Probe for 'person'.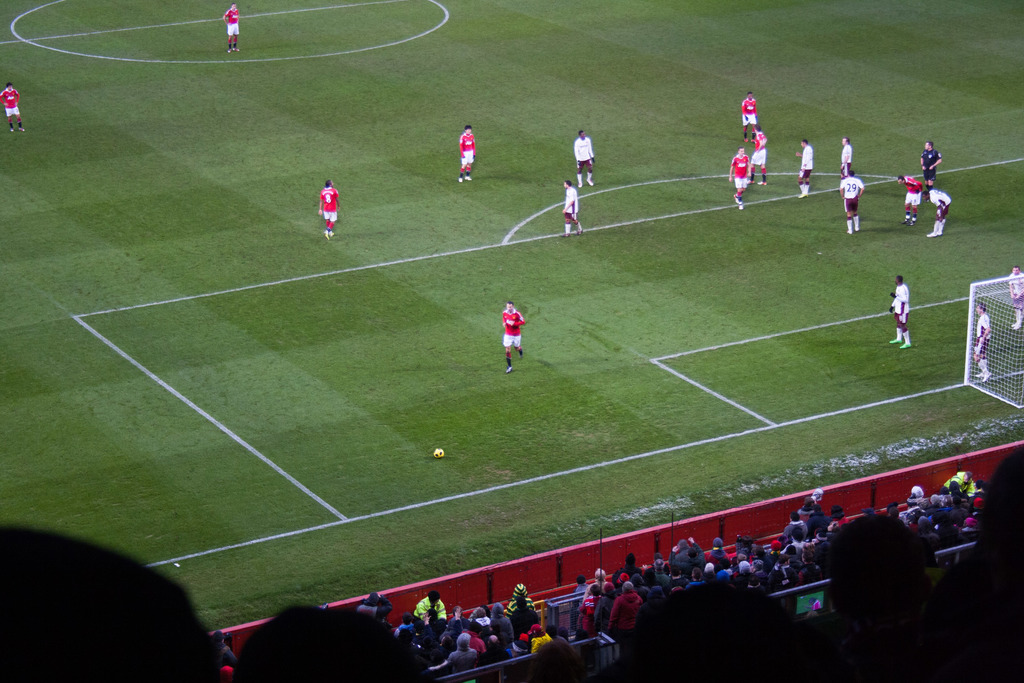
Probe result: rect(502, 296, 528, 367).
